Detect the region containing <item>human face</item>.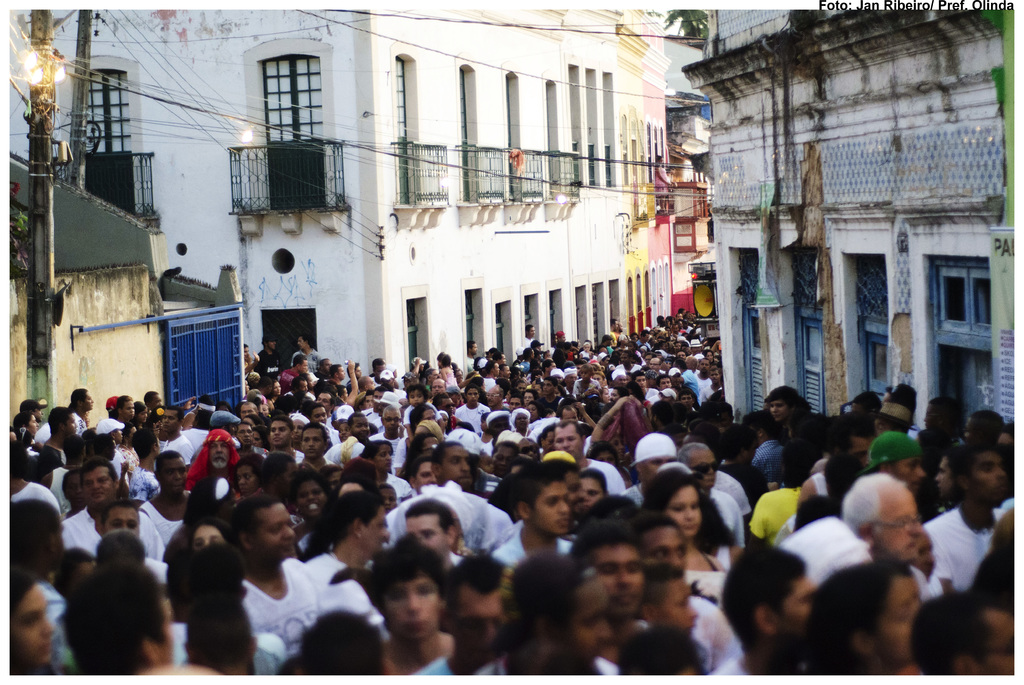
(351,498,390,550).
